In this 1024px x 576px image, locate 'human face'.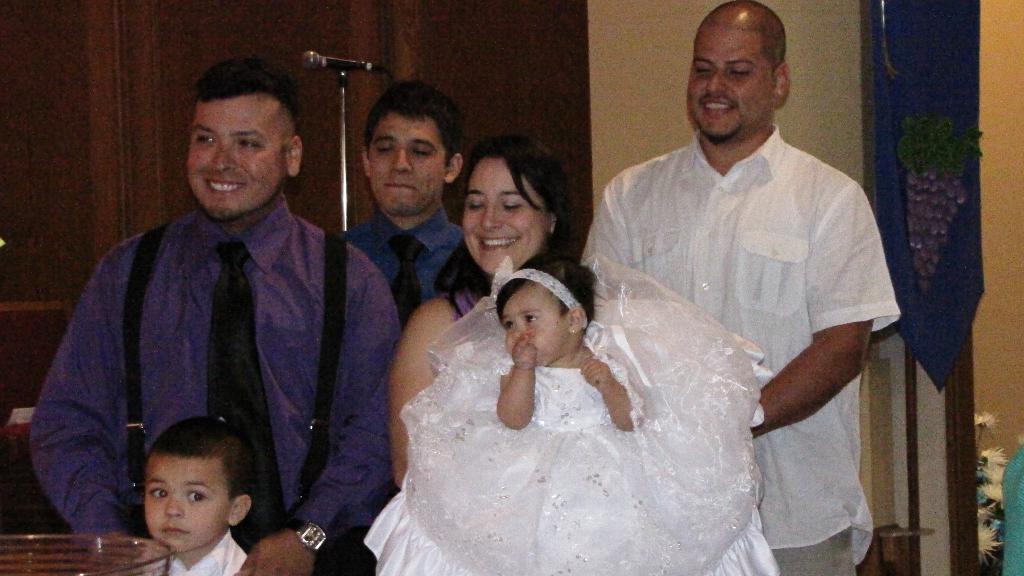
Bounding box: {"left": 139, "top": 465, "right": 212, "bottom": 561}.
